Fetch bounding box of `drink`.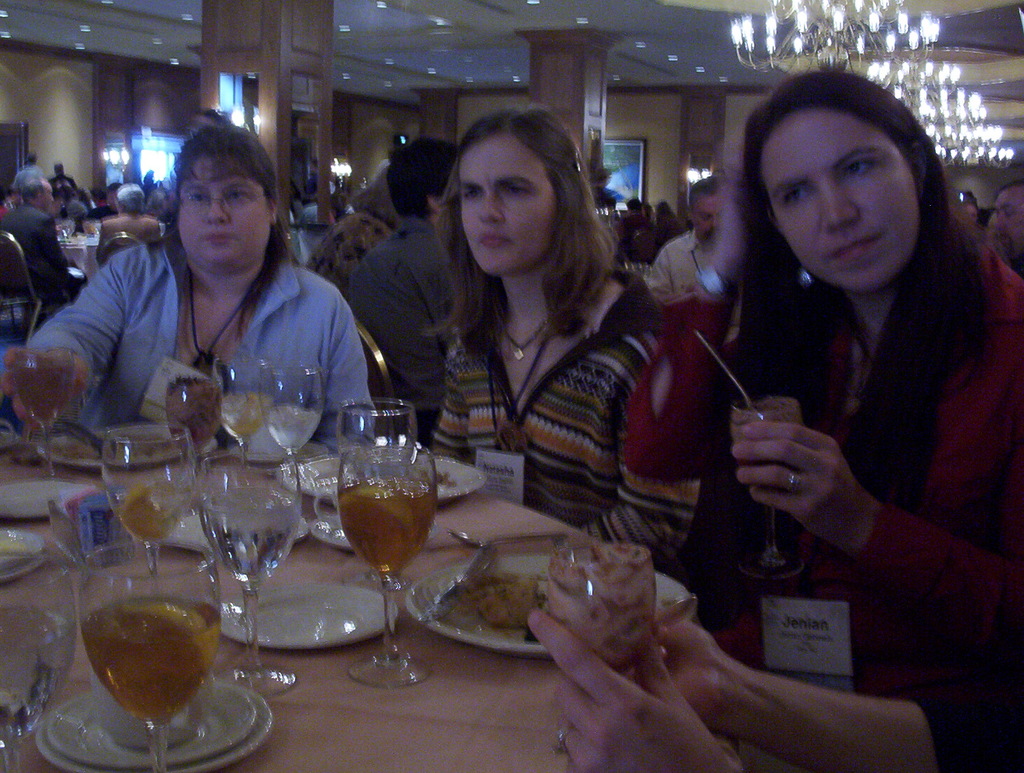
Bbox: region(8, 356, 79, 414).
